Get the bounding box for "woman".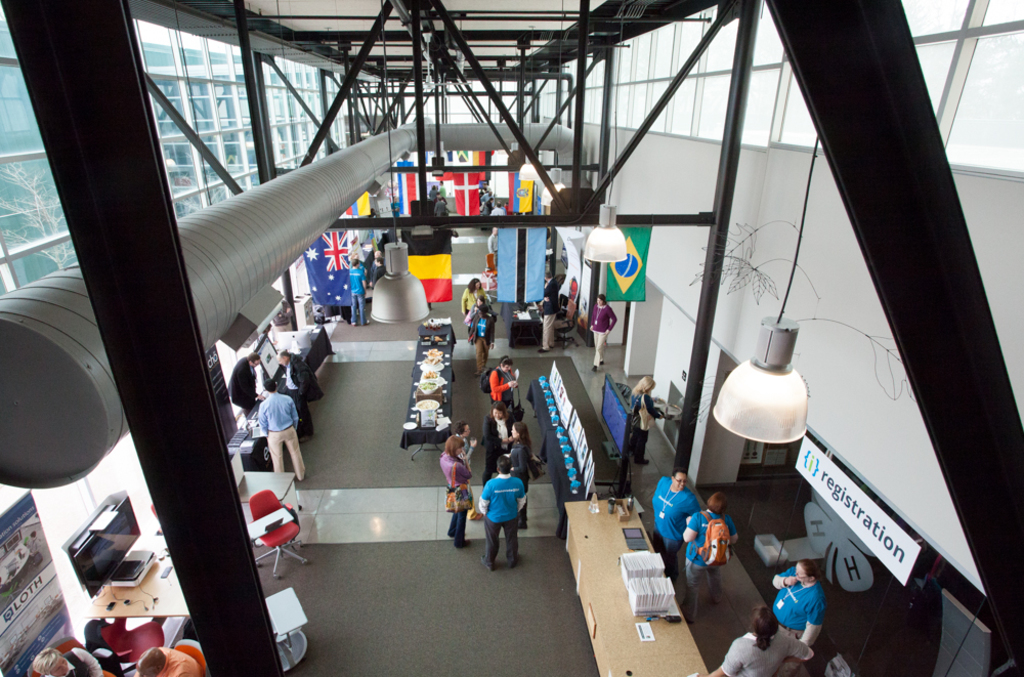
(left=461, top=279, right=483, bottom=313).
